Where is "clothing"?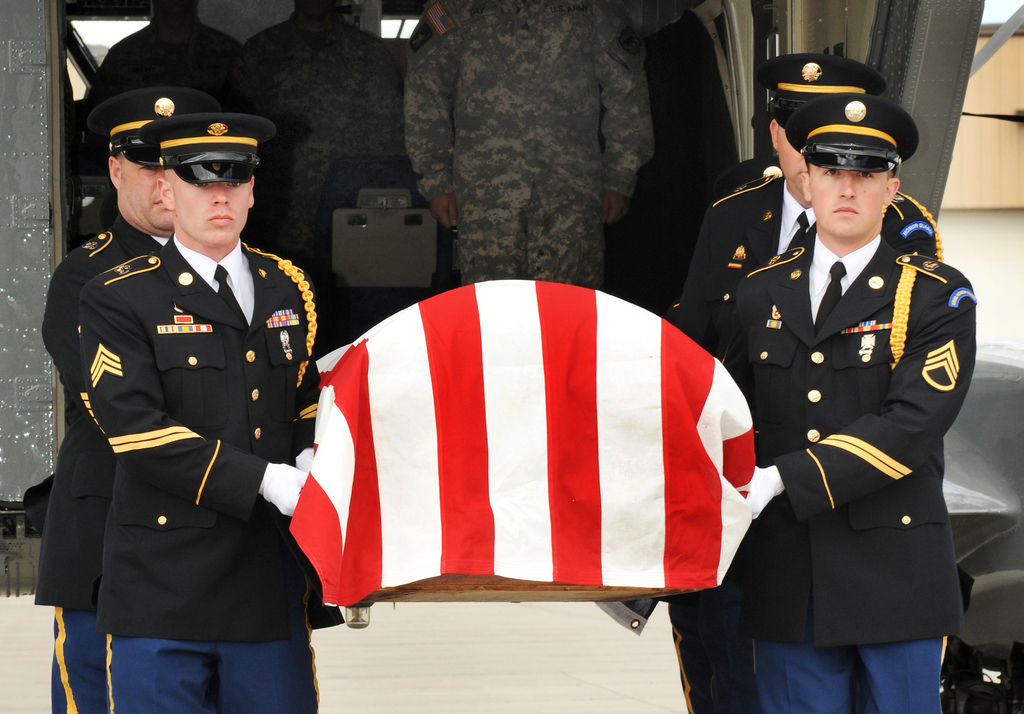
289:284:774:612.
